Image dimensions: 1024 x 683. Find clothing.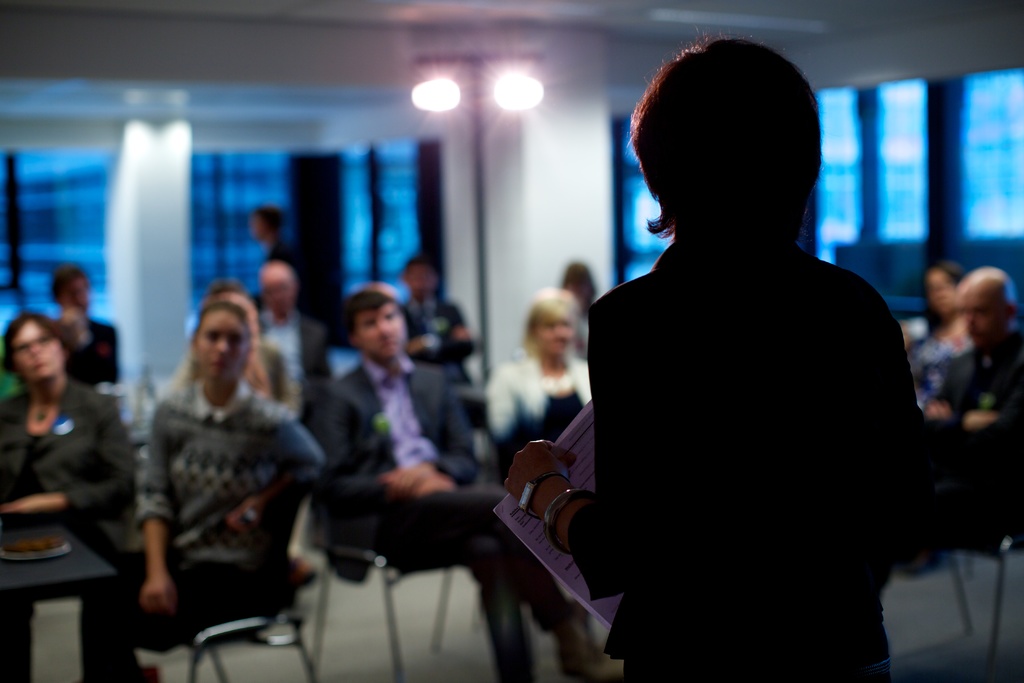
select_region(936, 328, 1023, 425).
